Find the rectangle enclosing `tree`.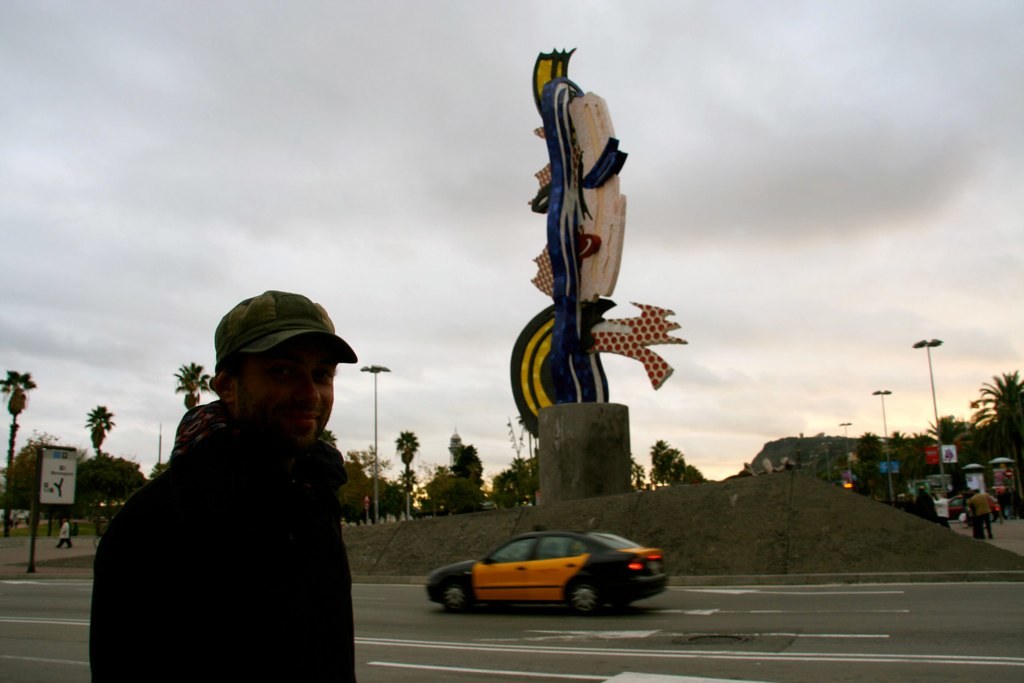
detection(425, 441, 489, 517).
